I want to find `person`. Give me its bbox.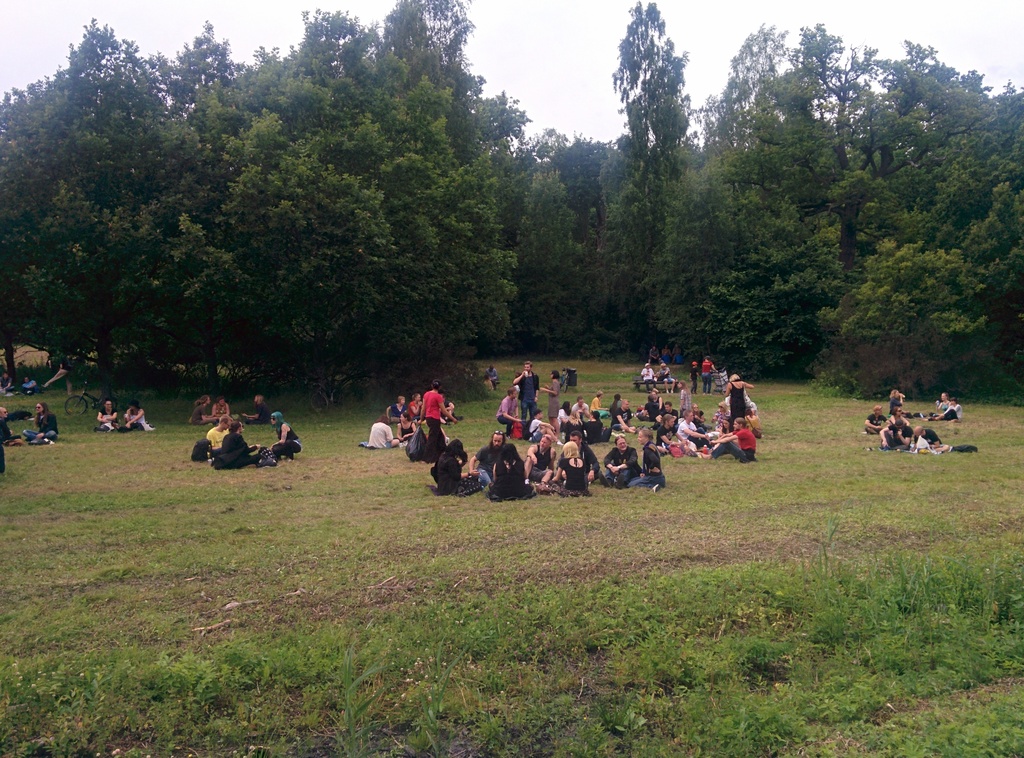
[x1=931, y1=387, x2=955, y2=414].
